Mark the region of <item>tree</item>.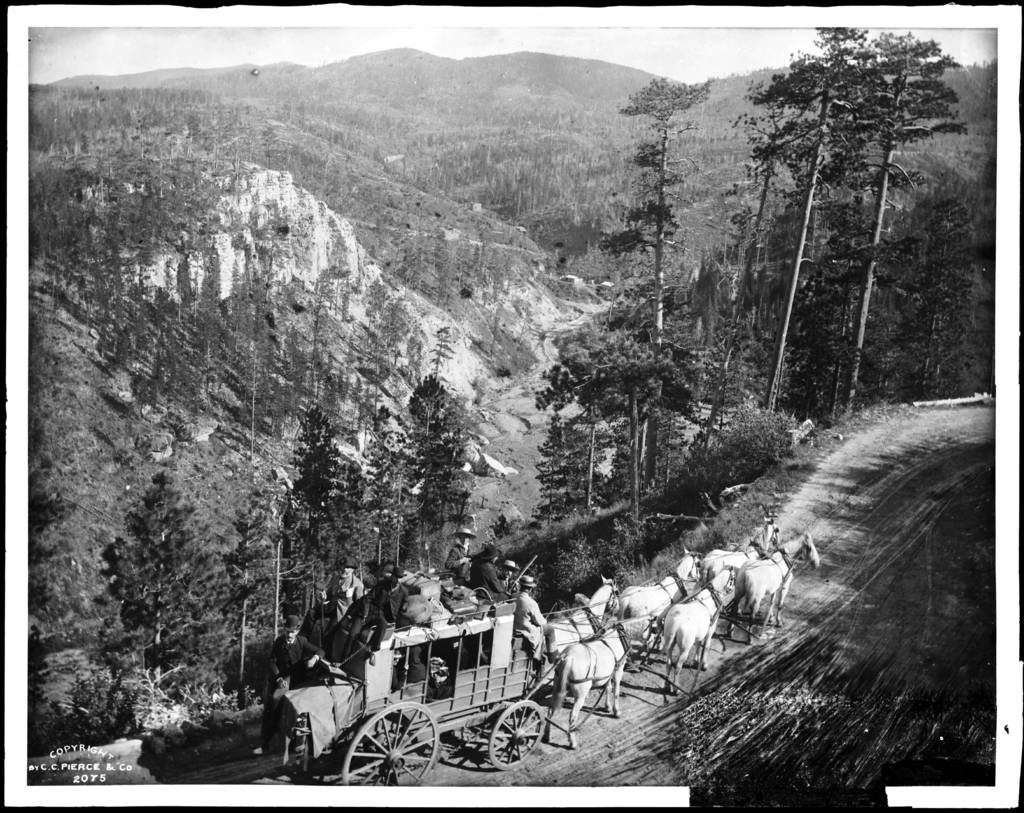
Region: 347:416:410:546.
